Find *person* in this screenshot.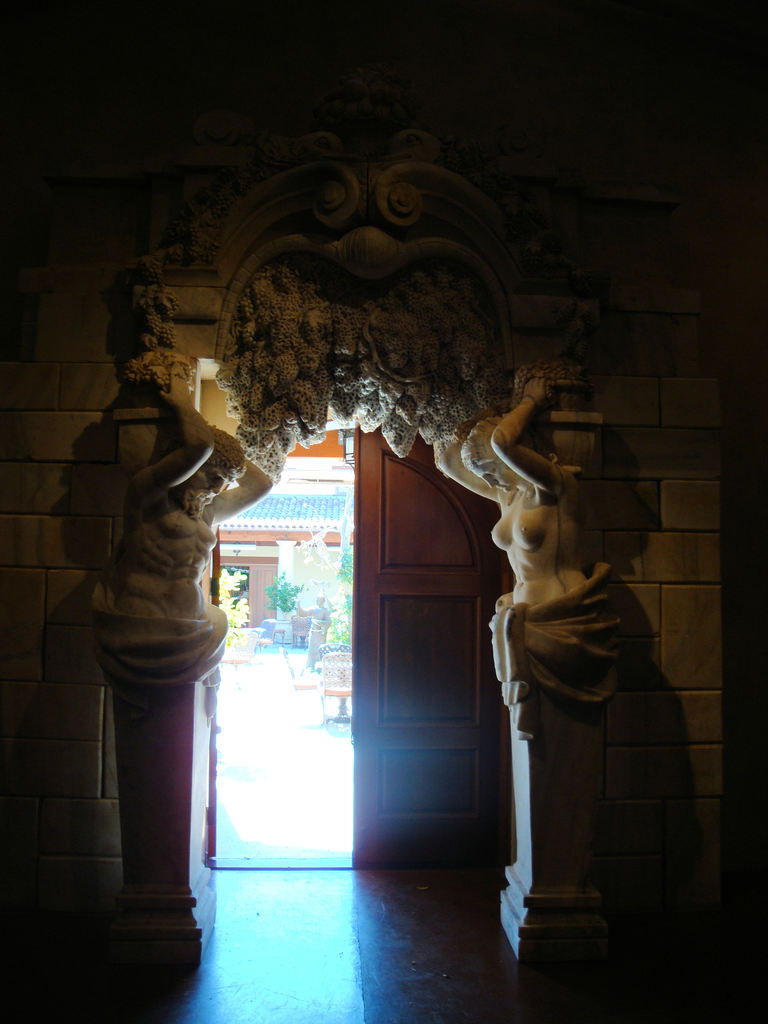
The bounding box for *person* is x1=425, y1=370, x2=630, y2=960.
